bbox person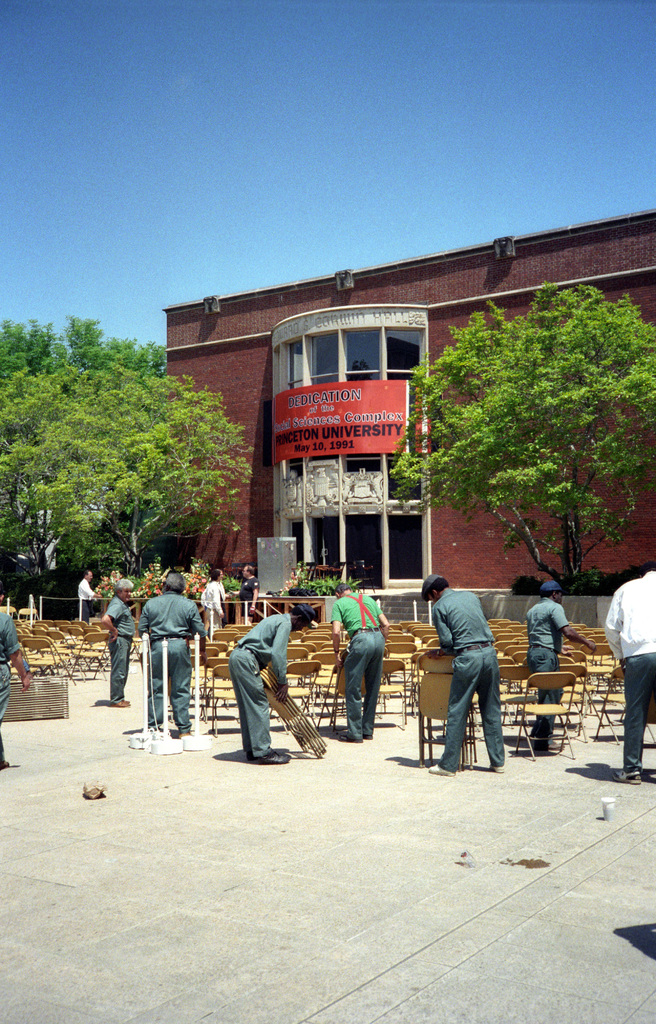
(x1=334, y1=586, x2=388, y2=746)
